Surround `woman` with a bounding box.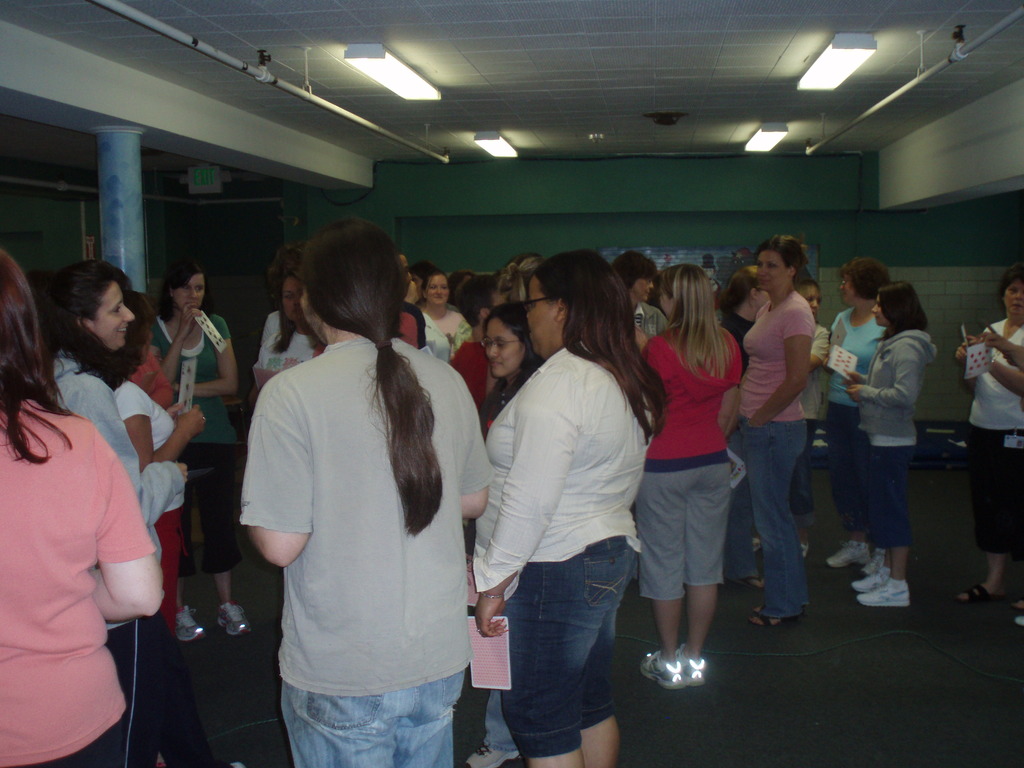
[left=947, top=259, right=1023, bottom=607].
